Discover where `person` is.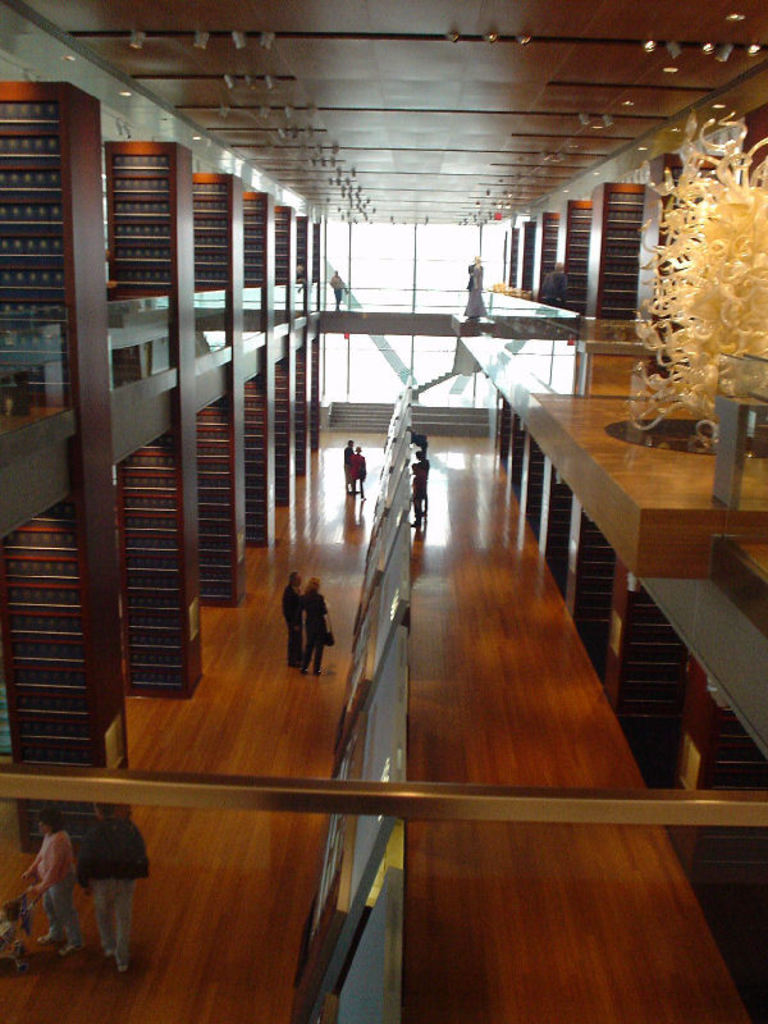
Discovered at {"left": 284, "top": 566, "right": 340, "bottom": 673}.
